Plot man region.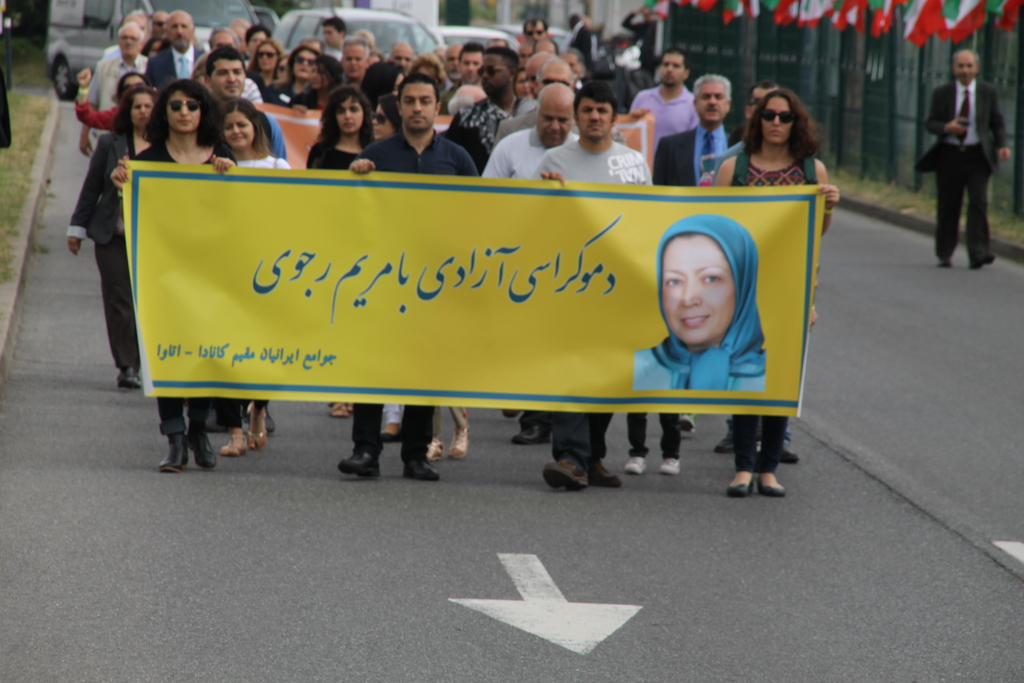
Plotted at <region>387, 44, 419, 75</region>.
